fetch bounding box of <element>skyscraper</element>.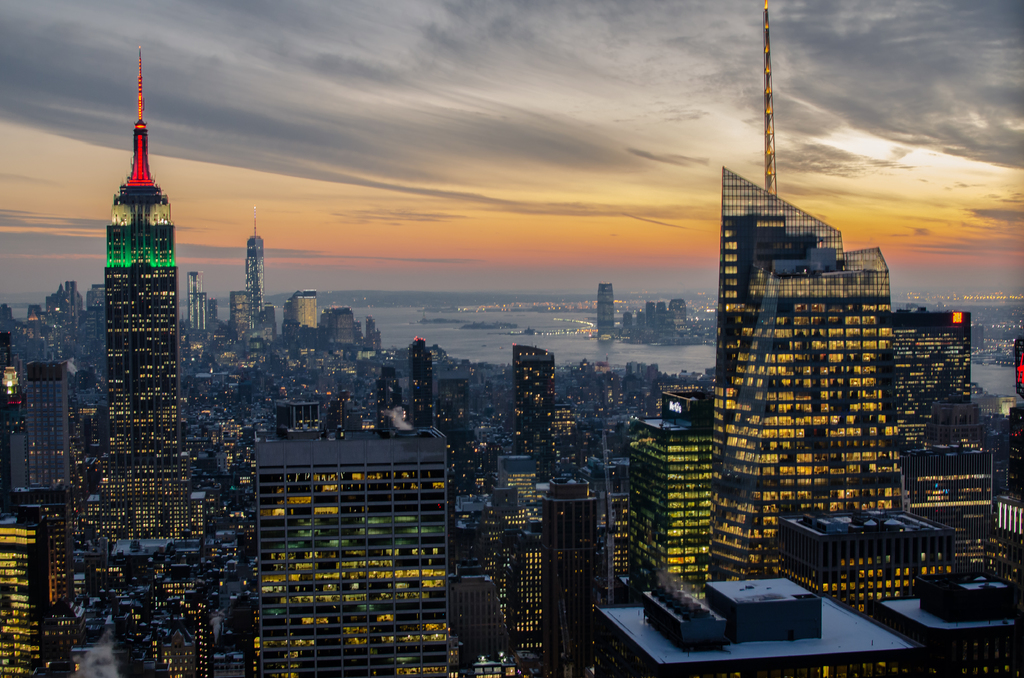
Bbox: [706, 162, 912, 577].
